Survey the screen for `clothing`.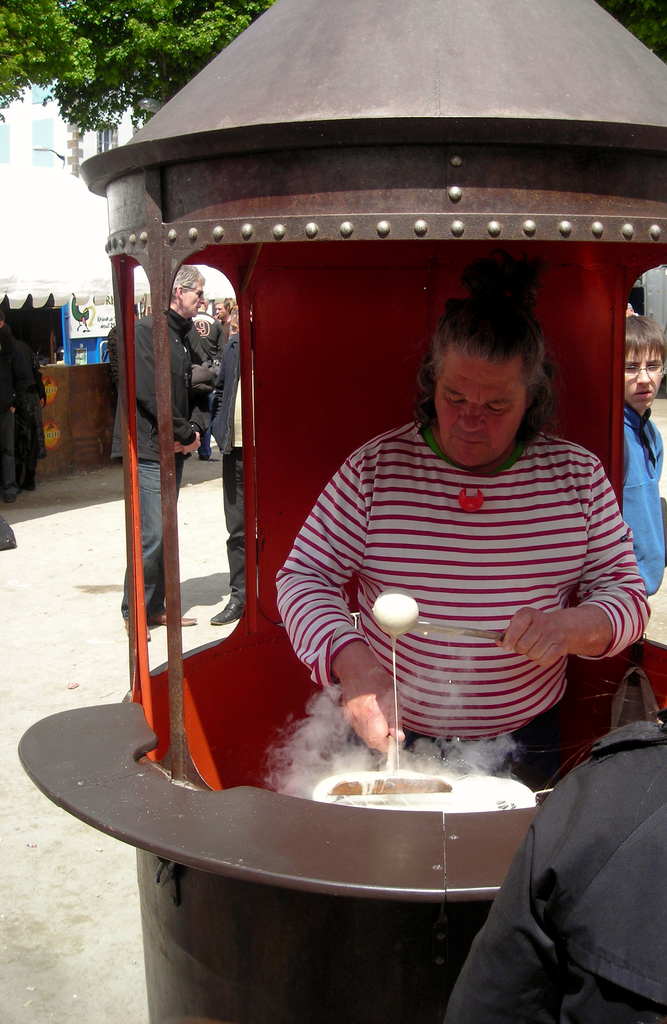
Survey found: [left=122, top=305, right=217, bottom=479].
